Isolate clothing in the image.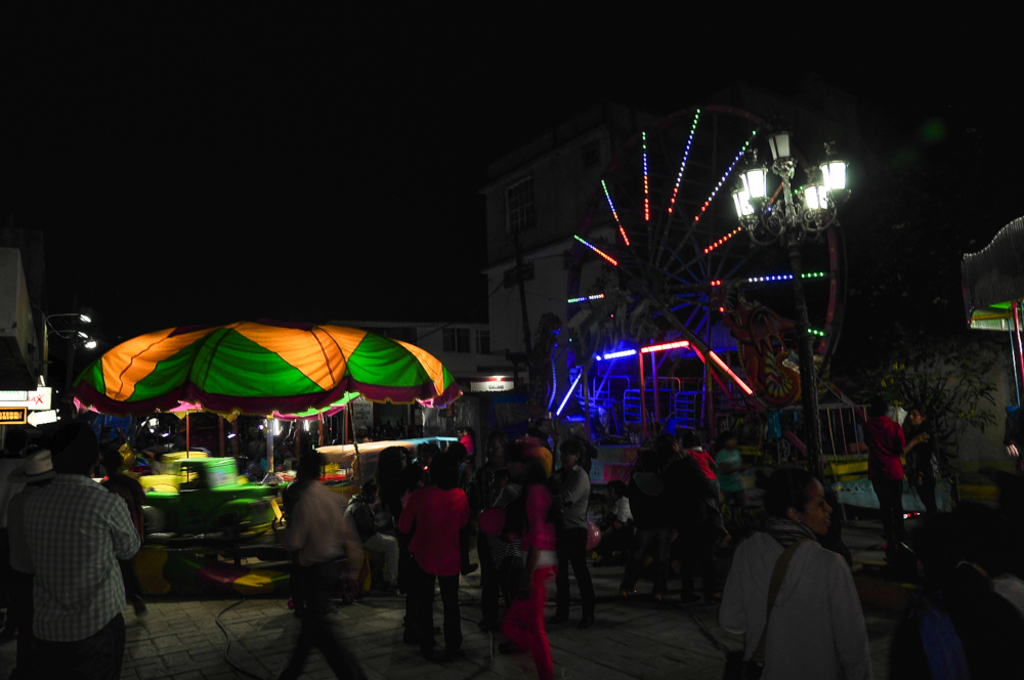
Isolated region: bbox=(720, 521, 860, 679).
